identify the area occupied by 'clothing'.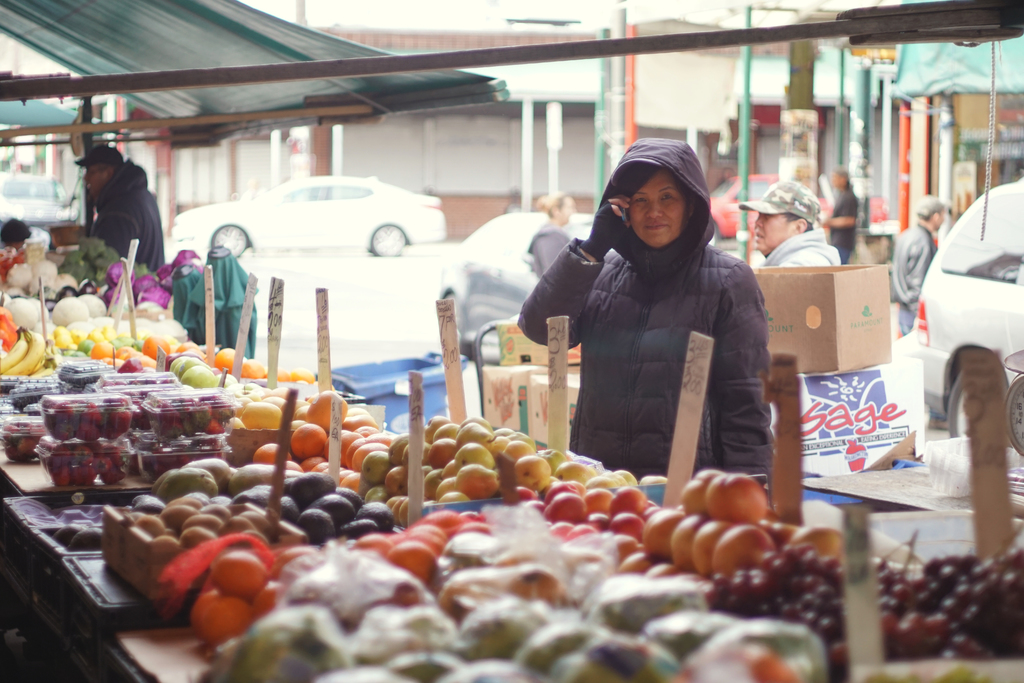
Area: 524:220:564:267.
